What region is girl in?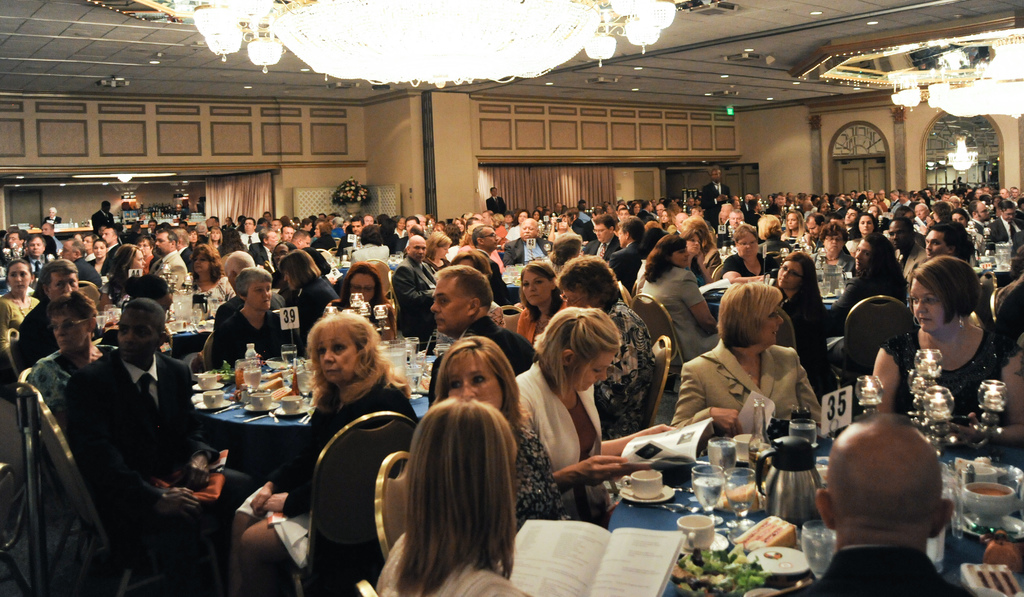
pyautogui.locateOnScreen(375, 392, 527, 596).
